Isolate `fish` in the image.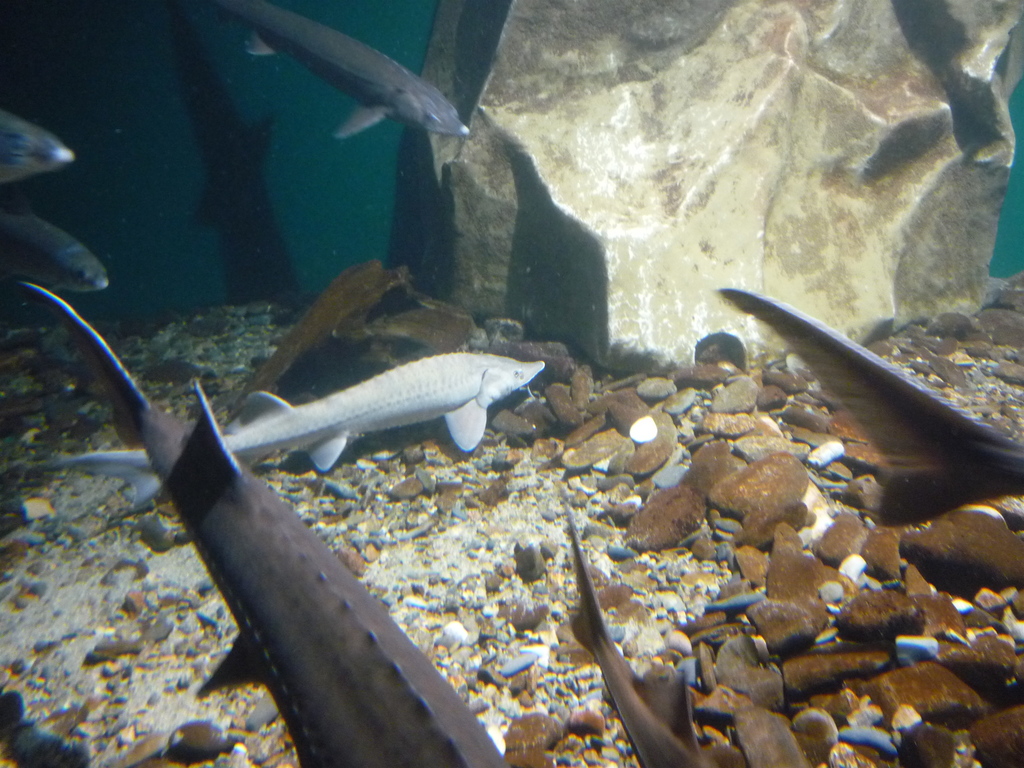
Isolated region: <bbox>16, 282, 517, 767</bbox>.
